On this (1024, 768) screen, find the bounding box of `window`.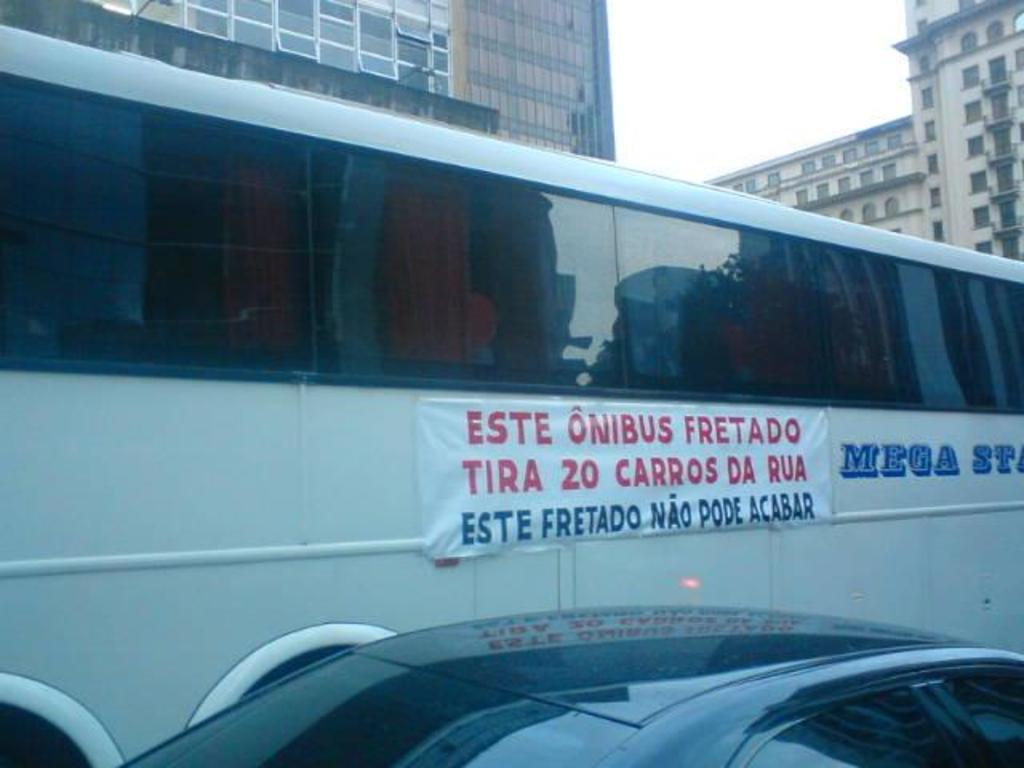
Bounding box: [984,22,998,35].
